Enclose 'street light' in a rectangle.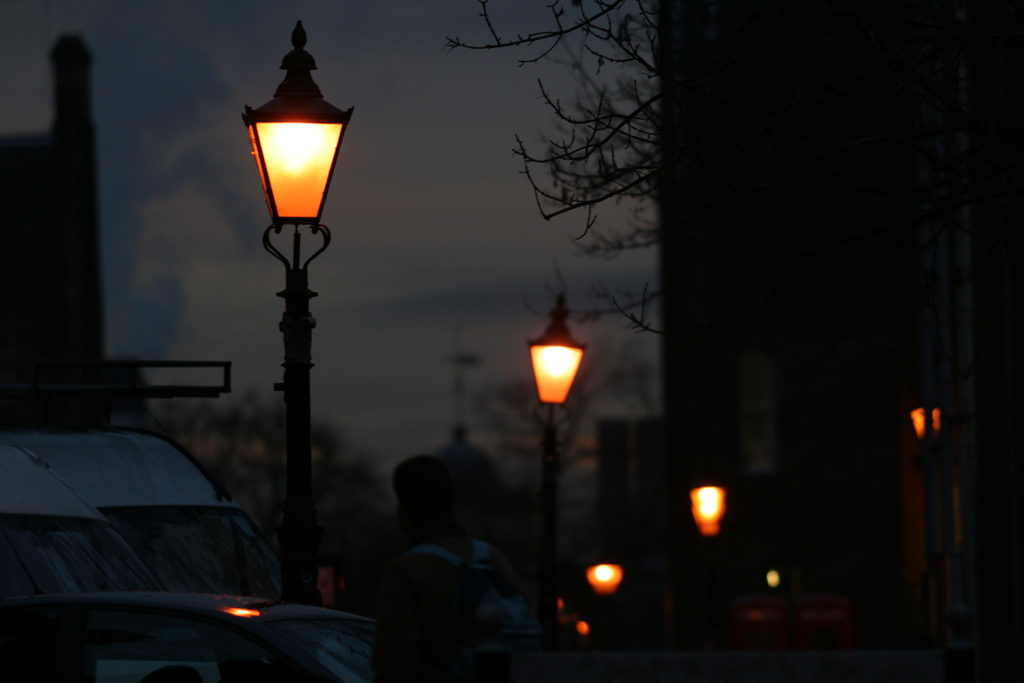
{"x1": 241, "y1": 21, "x2": 356, "y2": 602}.
